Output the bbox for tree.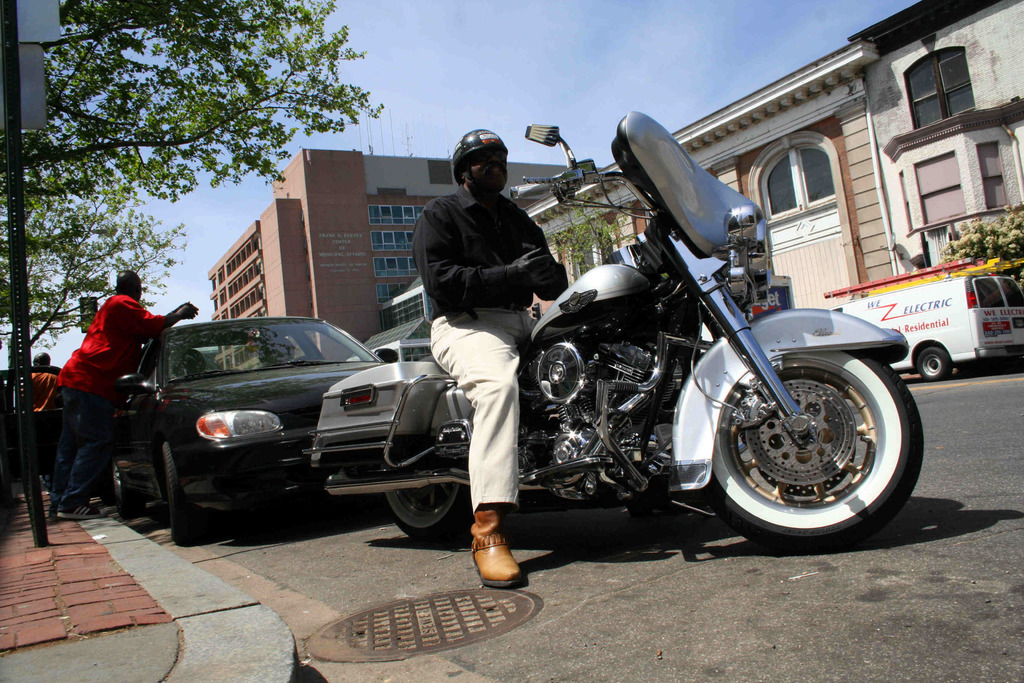
crop(540, 186, 643, 286).
